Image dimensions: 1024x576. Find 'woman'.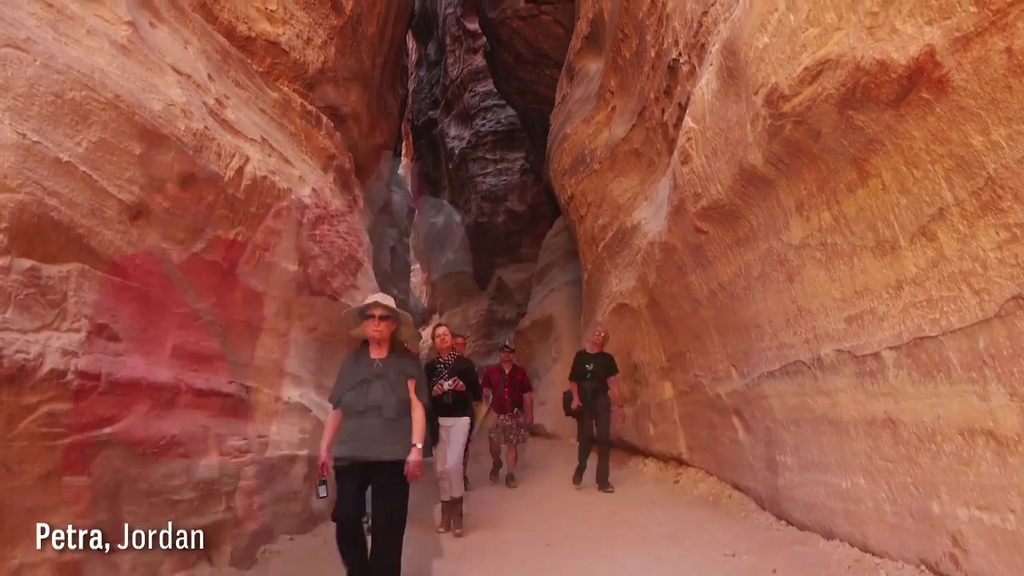
{"x1": 422, "y1": 318, "x2": 481, "y2": 533}.
